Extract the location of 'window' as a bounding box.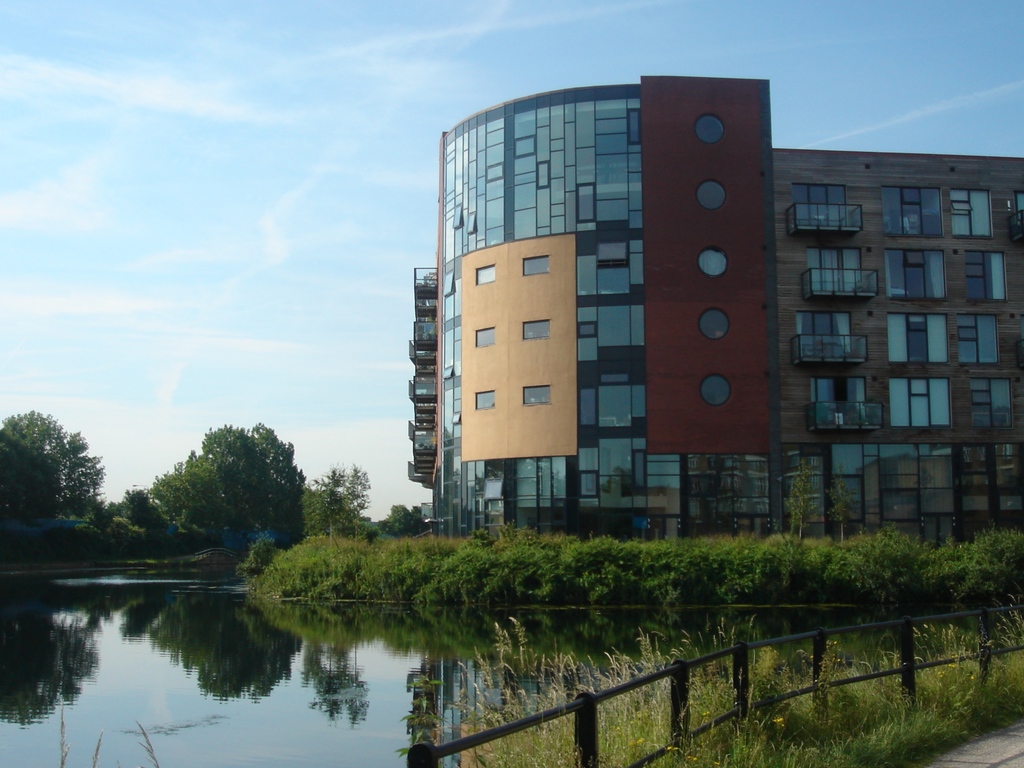
473:326:502:352.
